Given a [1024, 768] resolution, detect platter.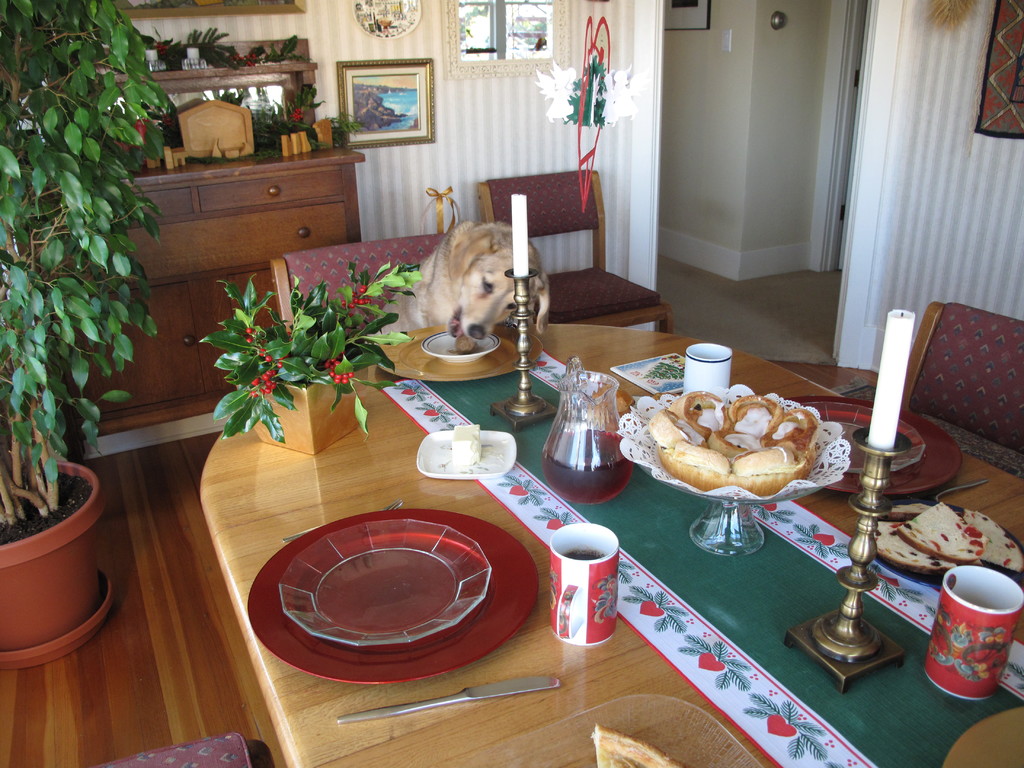
(left=243, top=508, right=541, bottom=683).
